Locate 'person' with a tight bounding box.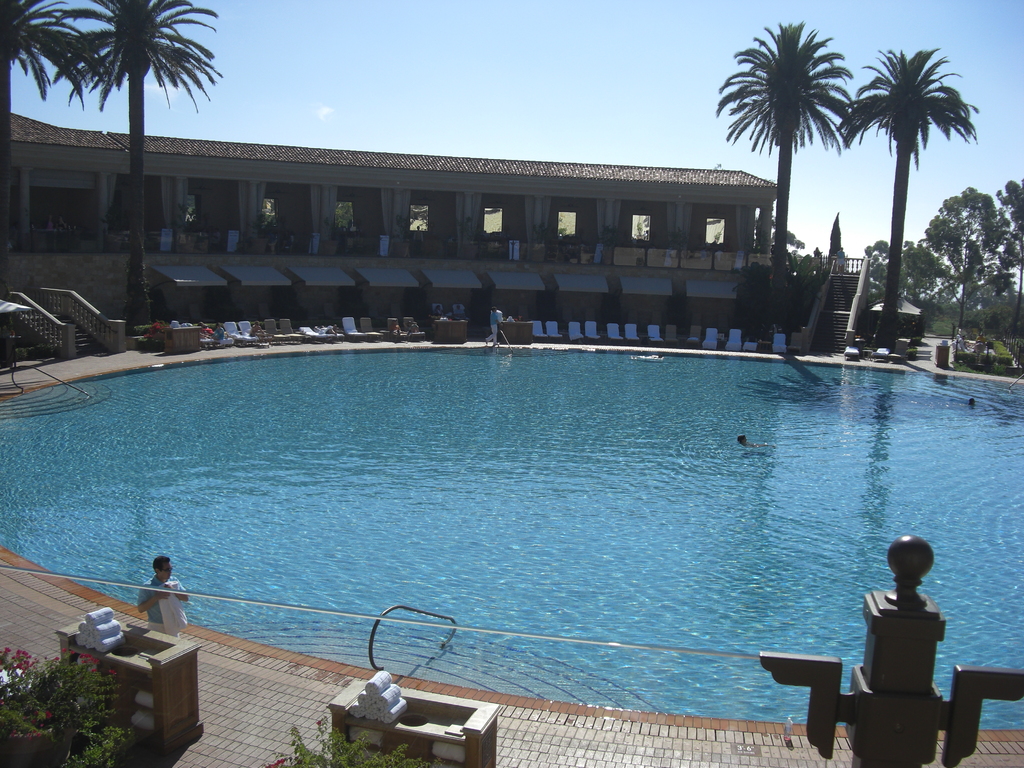
pyautogui.locateOnScreen(434, 305, 447, 318).
